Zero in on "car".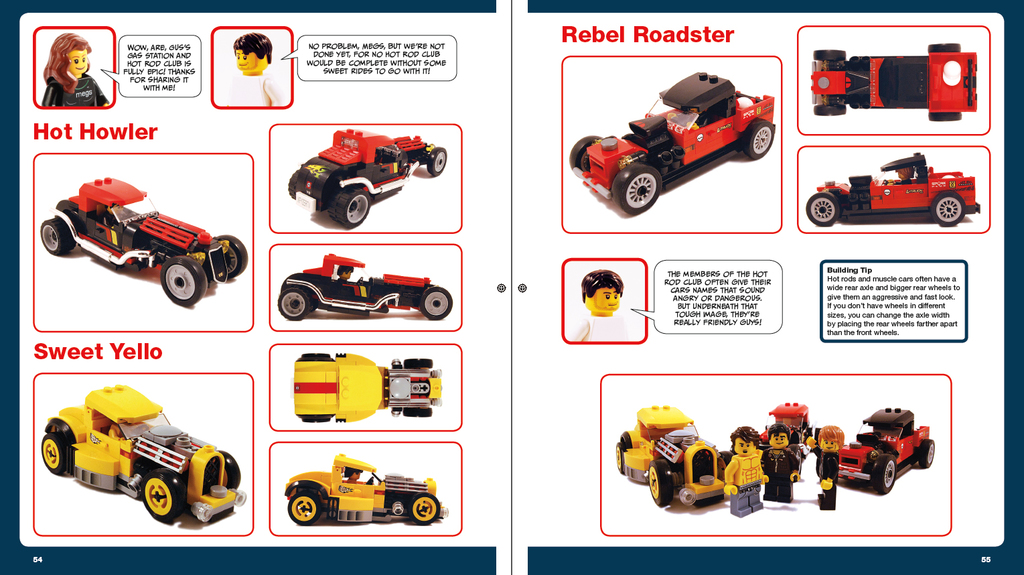
Zeroed in: (40, 386, 245, 525).
